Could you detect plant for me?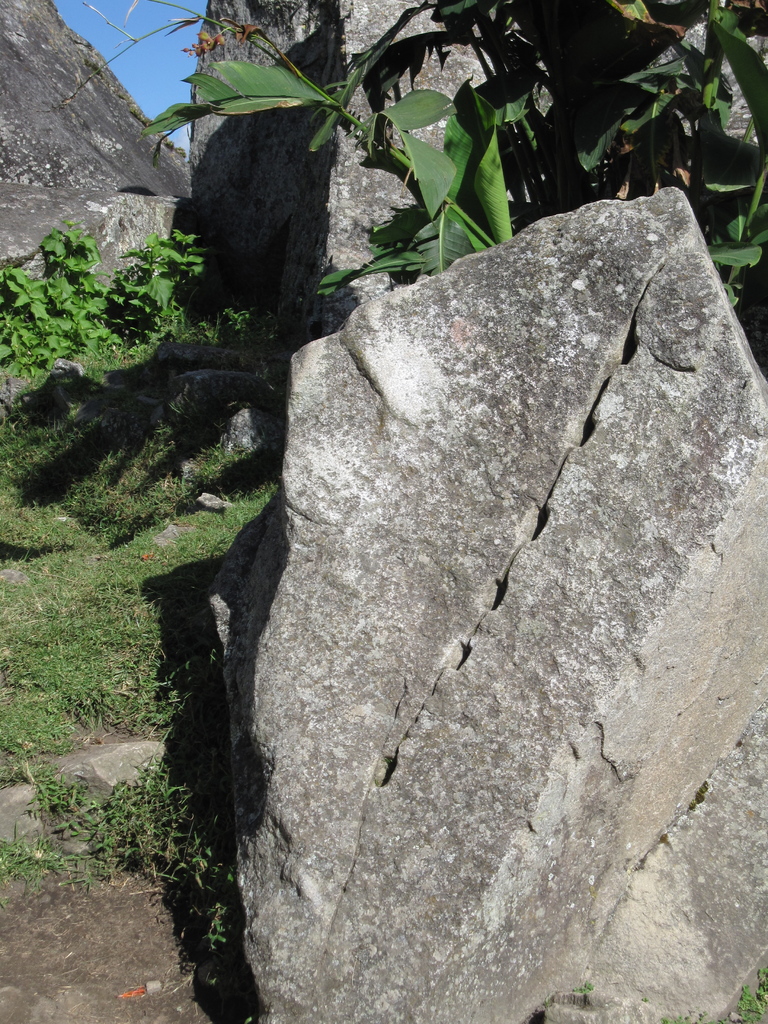
Detection result: pyautogui.locateOnScreen(104, 218, 219, 345).
